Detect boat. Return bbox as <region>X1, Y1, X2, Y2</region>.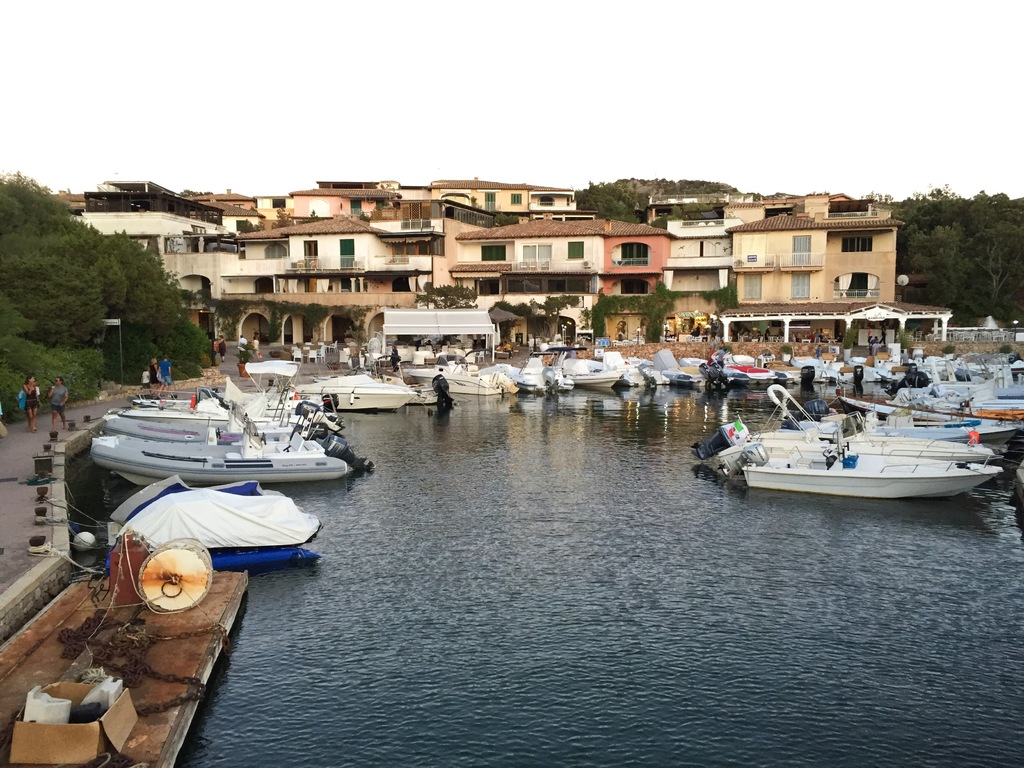
<region>408, 369, 516, 394</region>.
